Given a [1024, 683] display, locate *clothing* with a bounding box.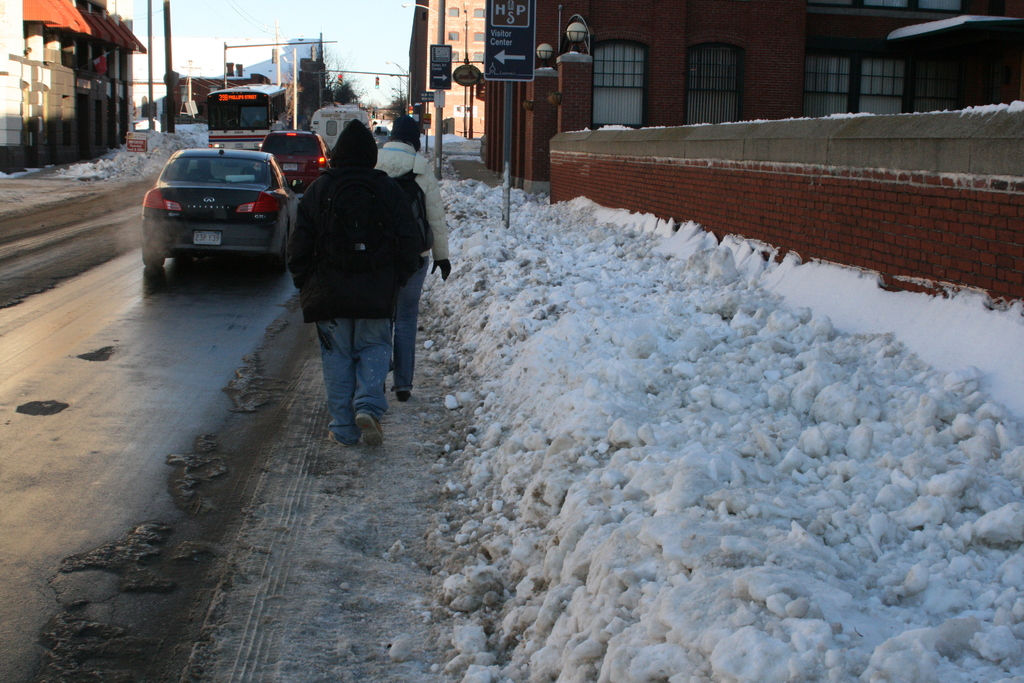
Located: detection(372, 134, 449, 391).
